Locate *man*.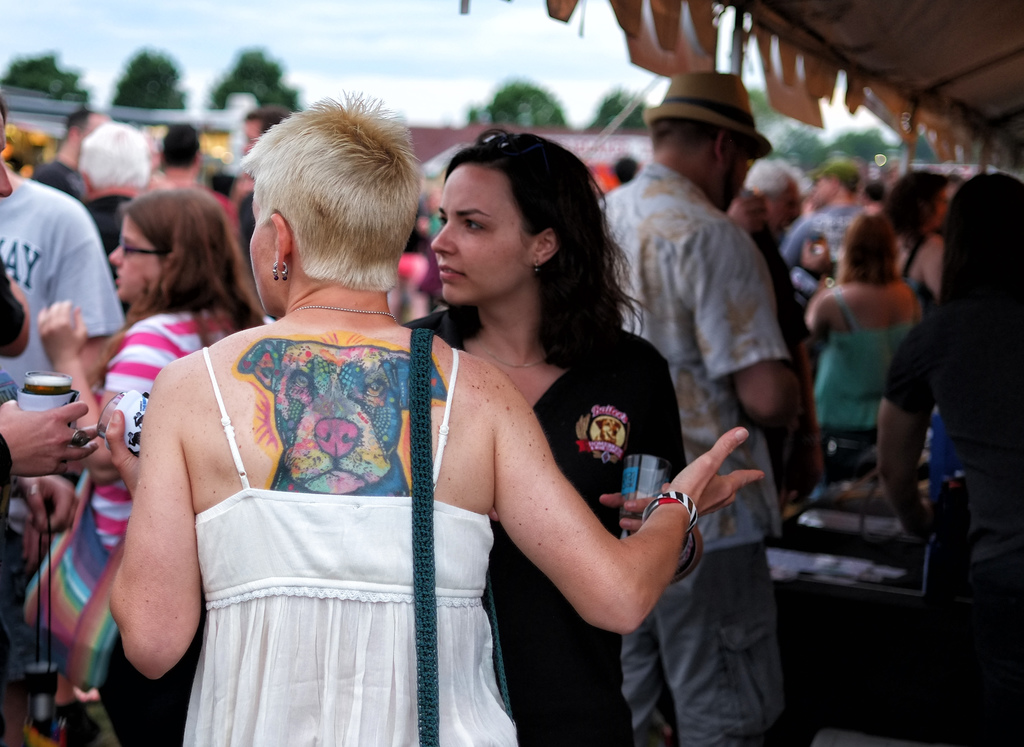
Bounding box: [left=739, top=156, right=805, bottom=296].
